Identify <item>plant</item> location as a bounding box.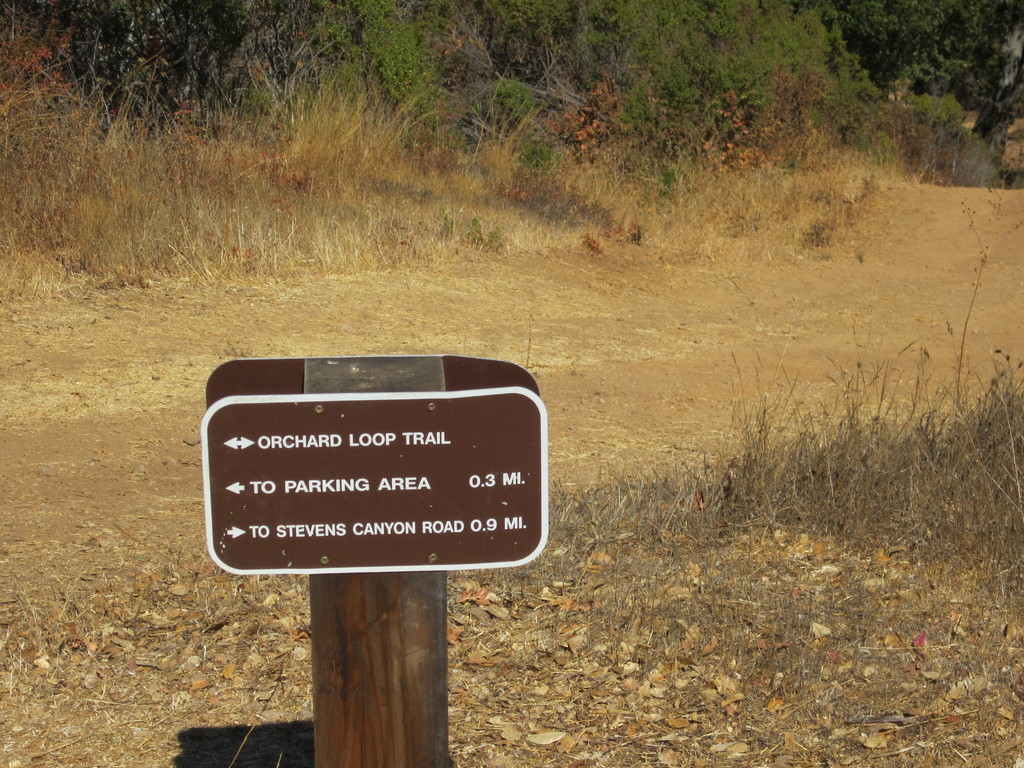
0 0 275 122.
